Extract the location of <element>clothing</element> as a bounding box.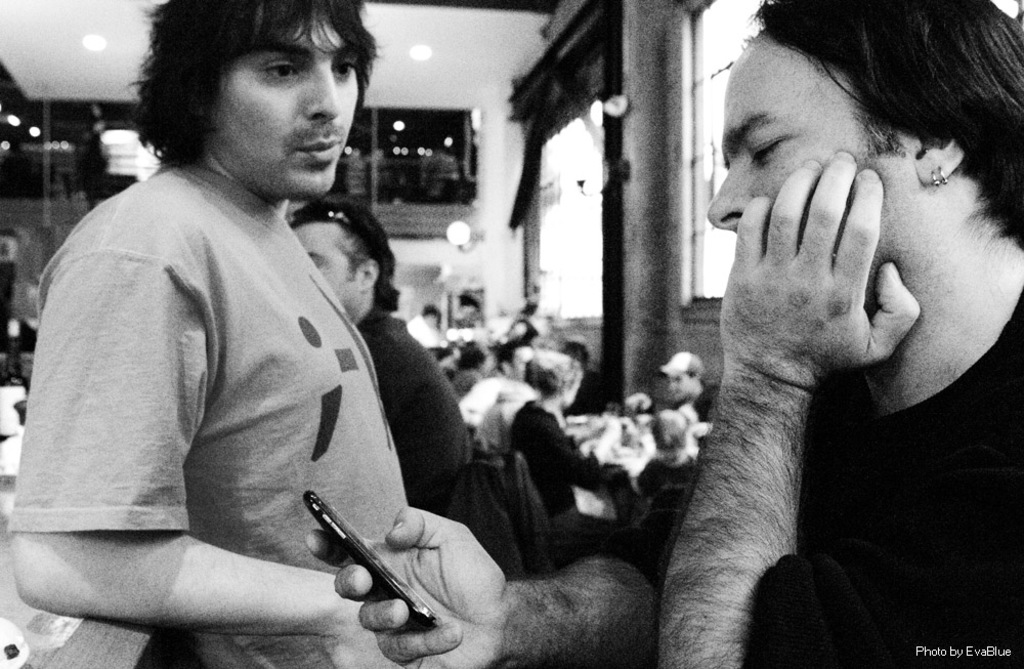
(left=356, top=295, right=470, bottom=524).
